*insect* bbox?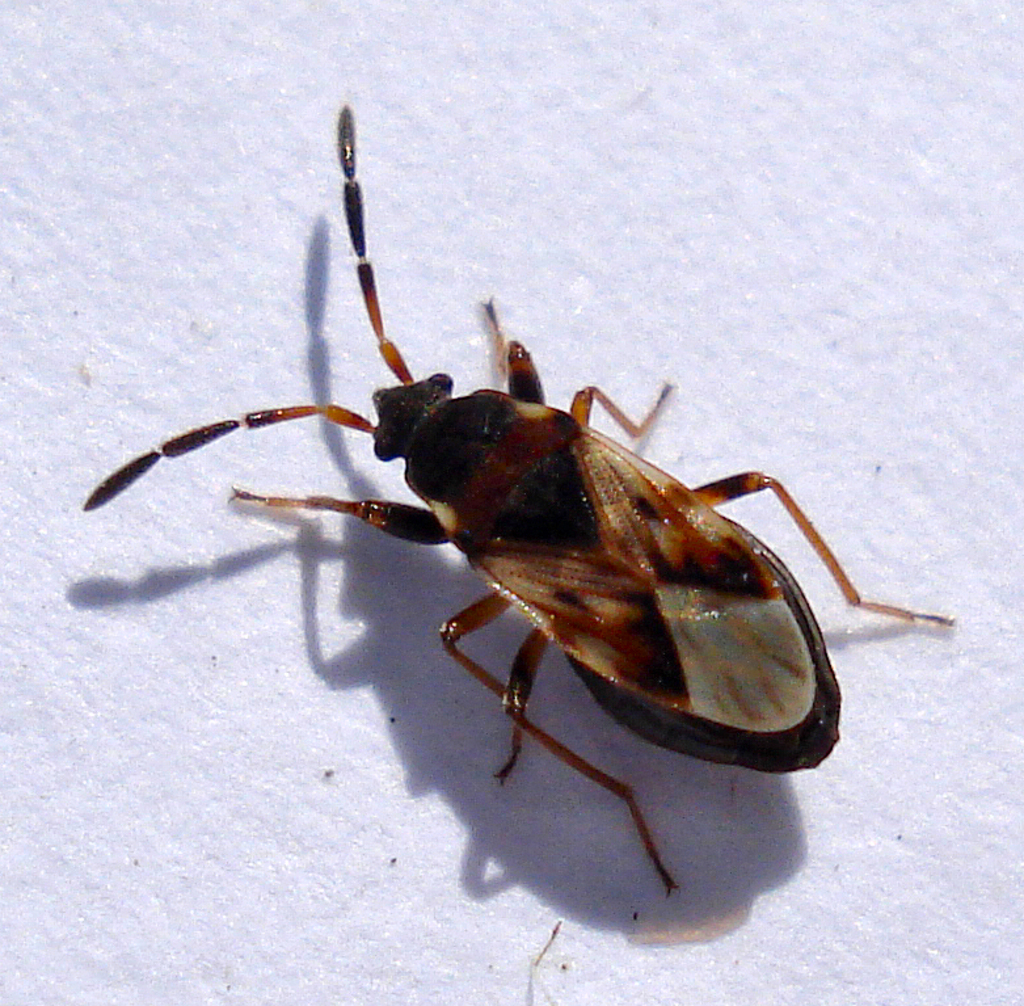
l=64, t=105, r=964, b=895
